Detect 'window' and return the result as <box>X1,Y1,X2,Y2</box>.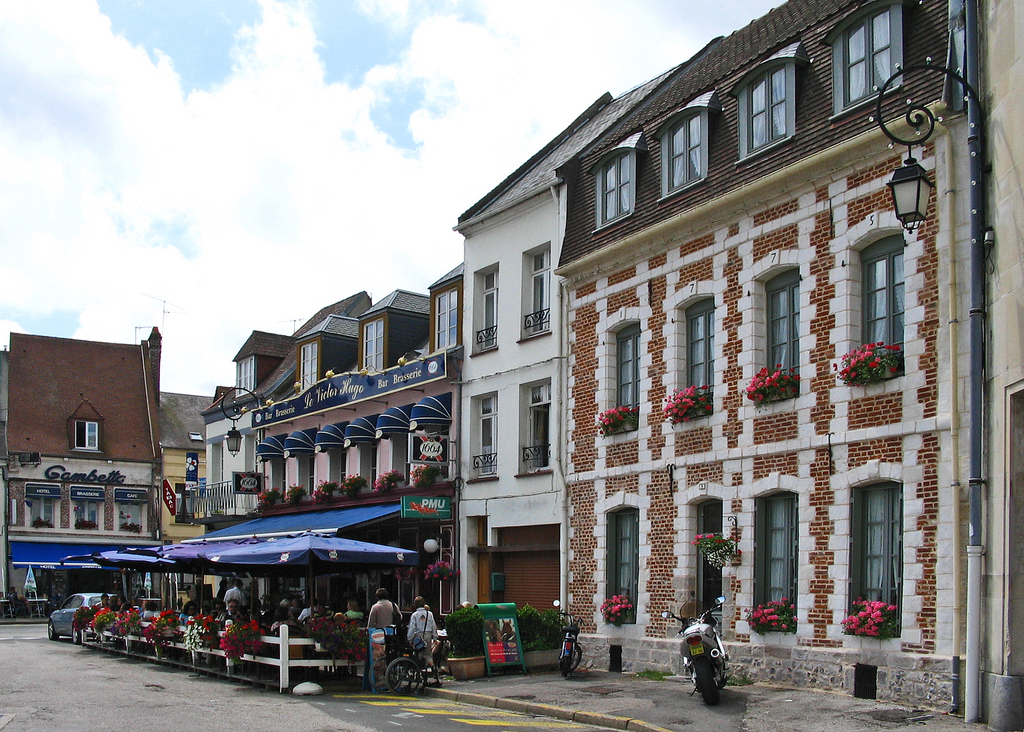
<box>168,480,199,528</box>.
